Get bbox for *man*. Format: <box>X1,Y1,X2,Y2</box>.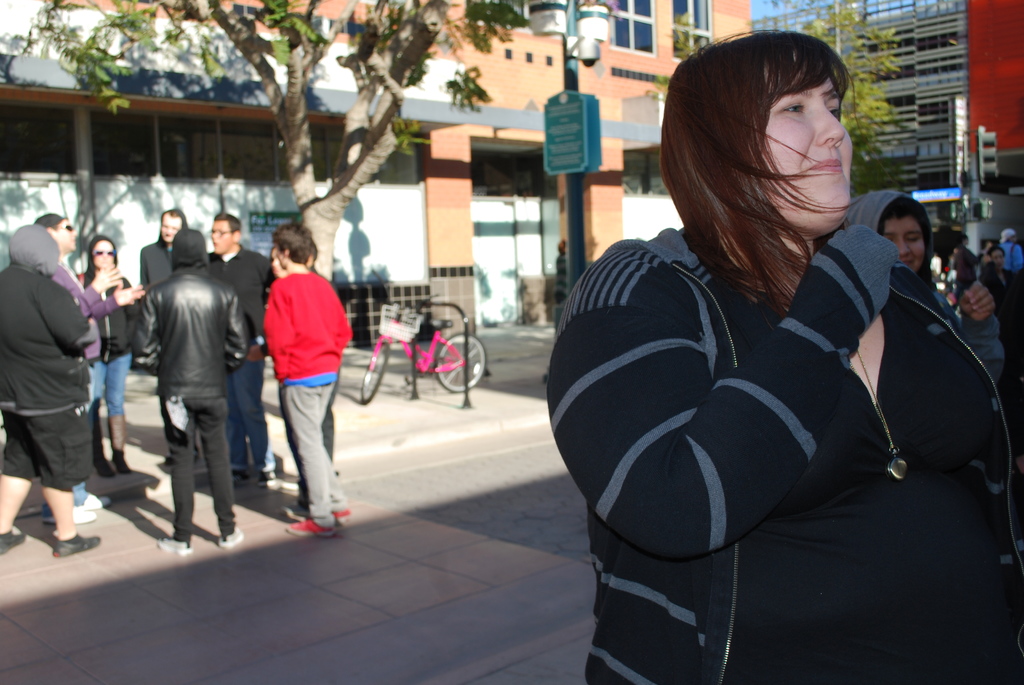
<box>262,221,354,541</box>.
